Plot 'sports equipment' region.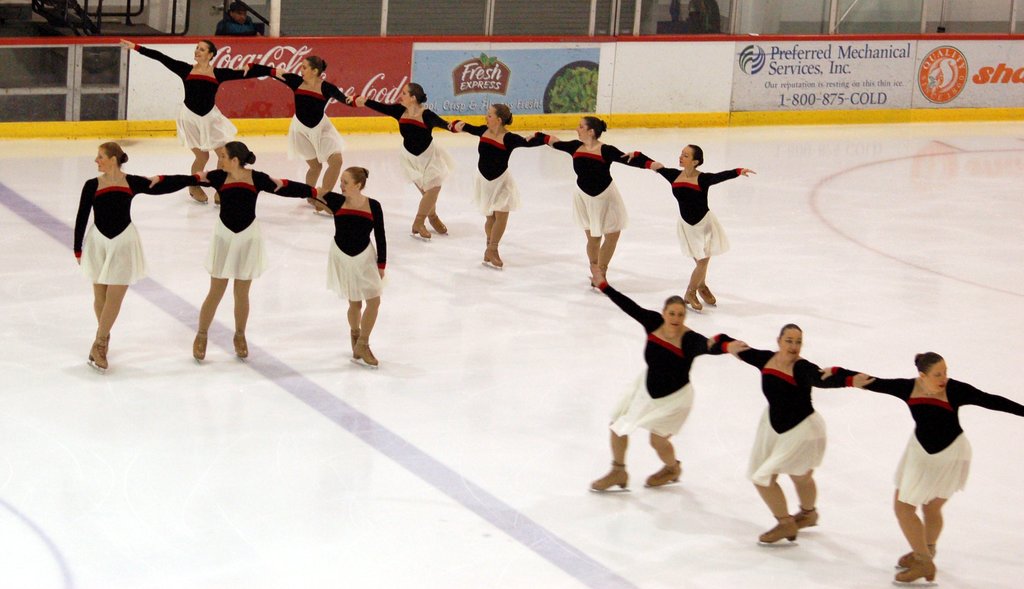
Plotted at bbox=(755, 520, 803, 550).
